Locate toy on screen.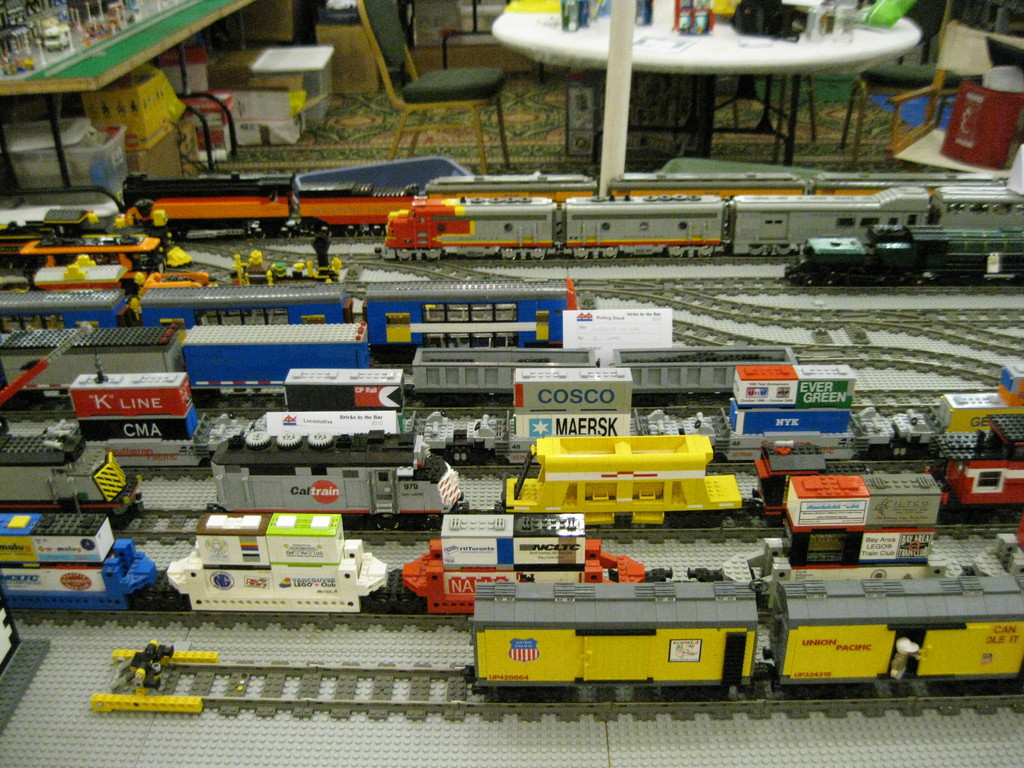
On screen at box(243, 246, 272, 282).
